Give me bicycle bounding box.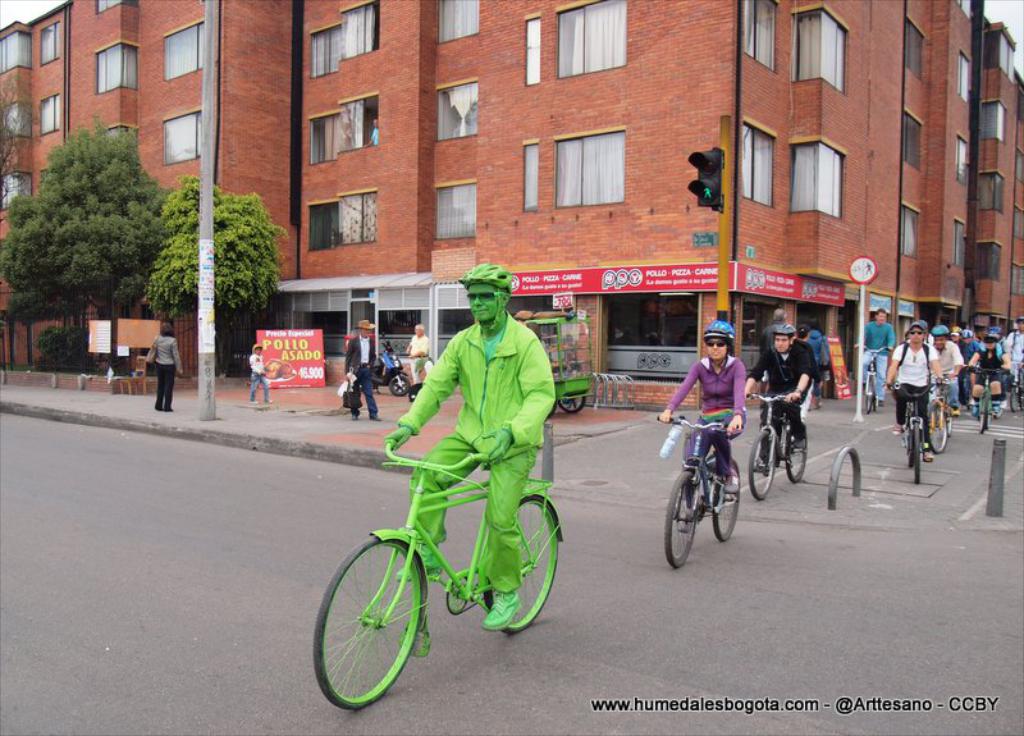
locate(881, 376, 950, 485).
